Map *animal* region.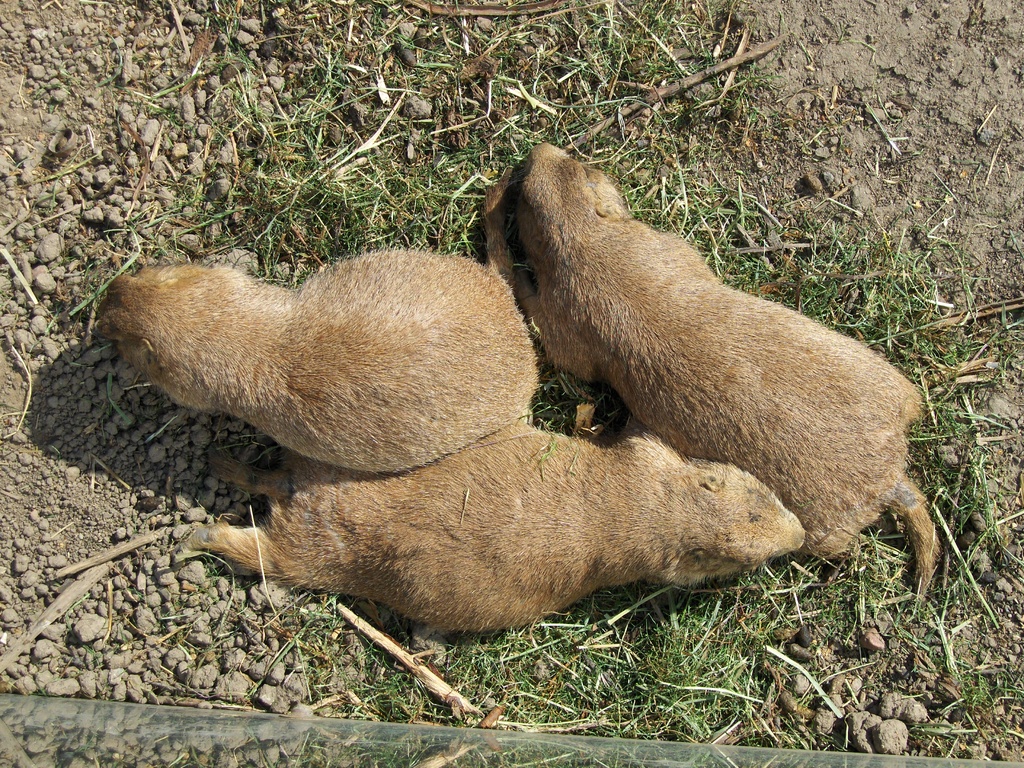
Mapped to box(174, 421, 810, 642).
